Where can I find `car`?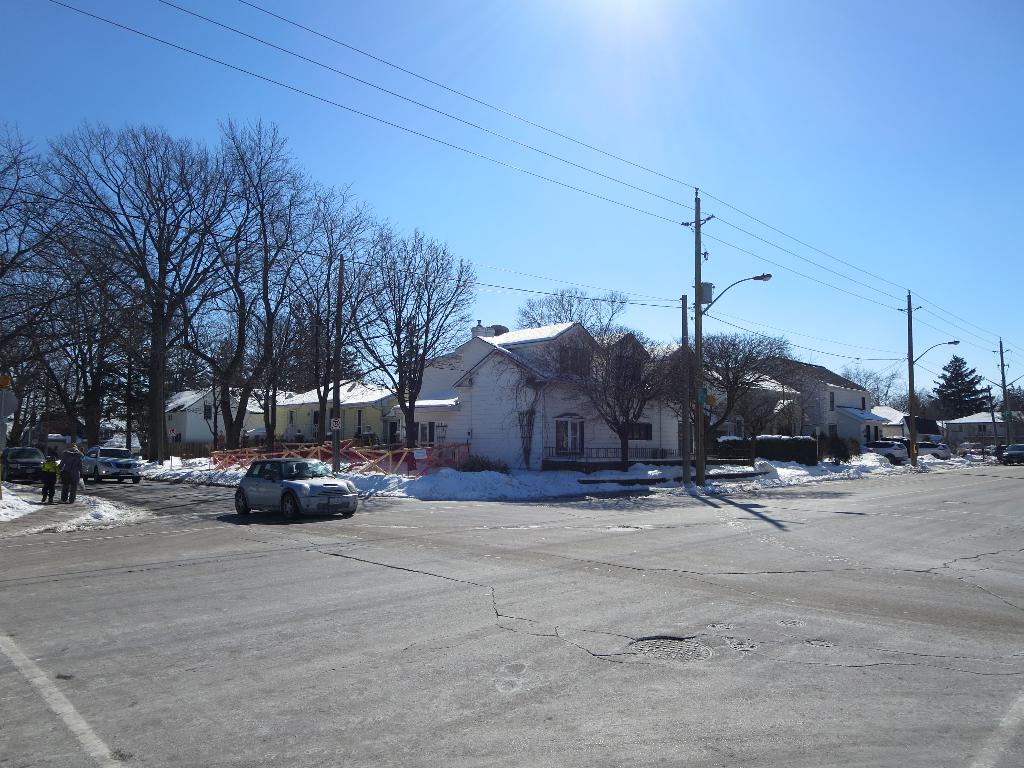
You can find it at [left=79, top=442, right=149, bottom=484].
